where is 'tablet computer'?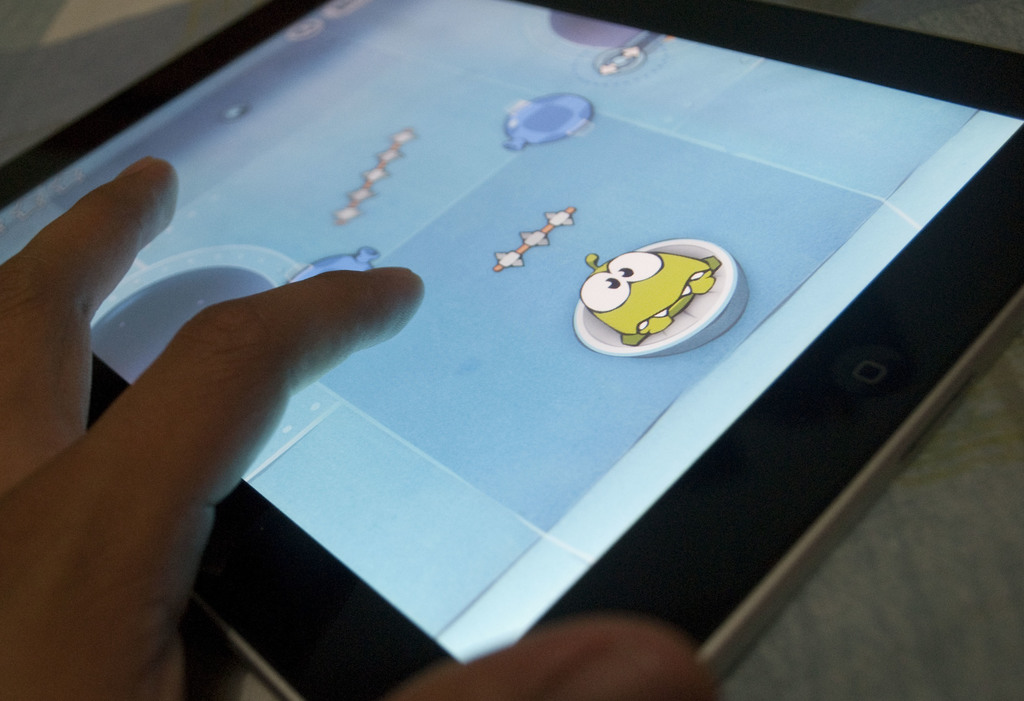
(left=0, top=0, right=1023, bottom=700).
